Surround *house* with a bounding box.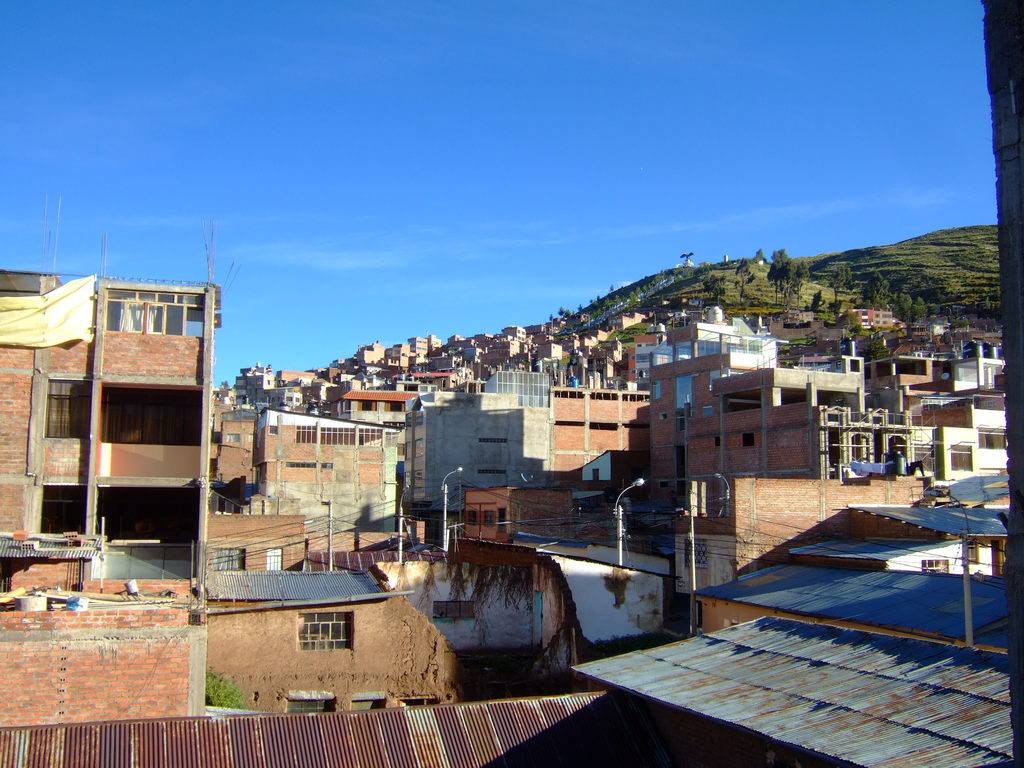
l=641, t=303, r=660, b=319.
